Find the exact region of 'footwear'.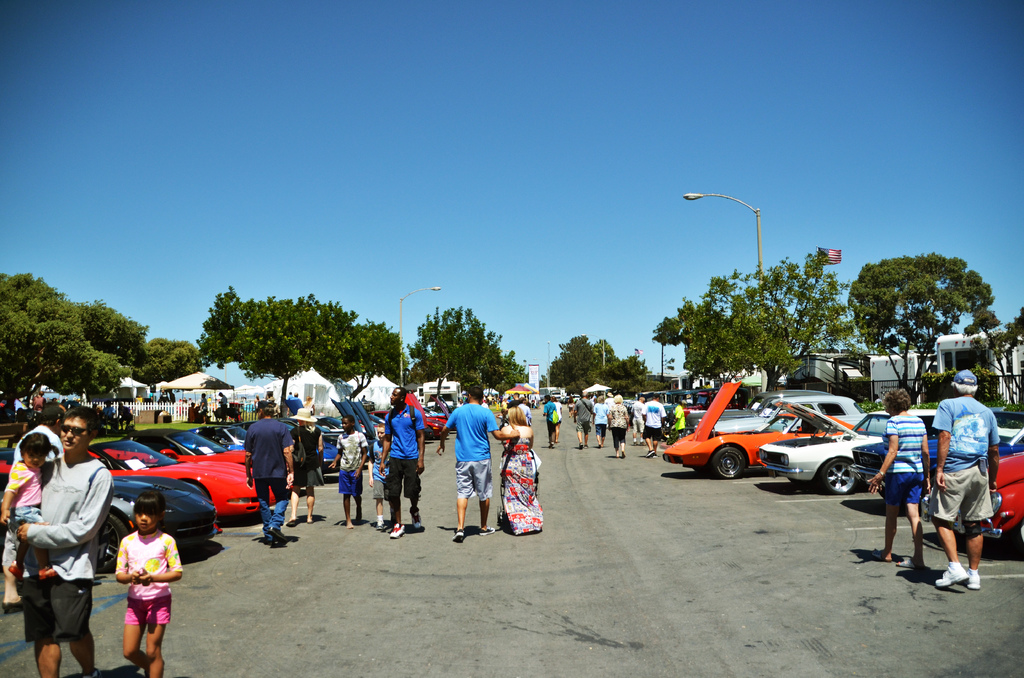
Exact region: select_region(969, 565, 986, 590).
